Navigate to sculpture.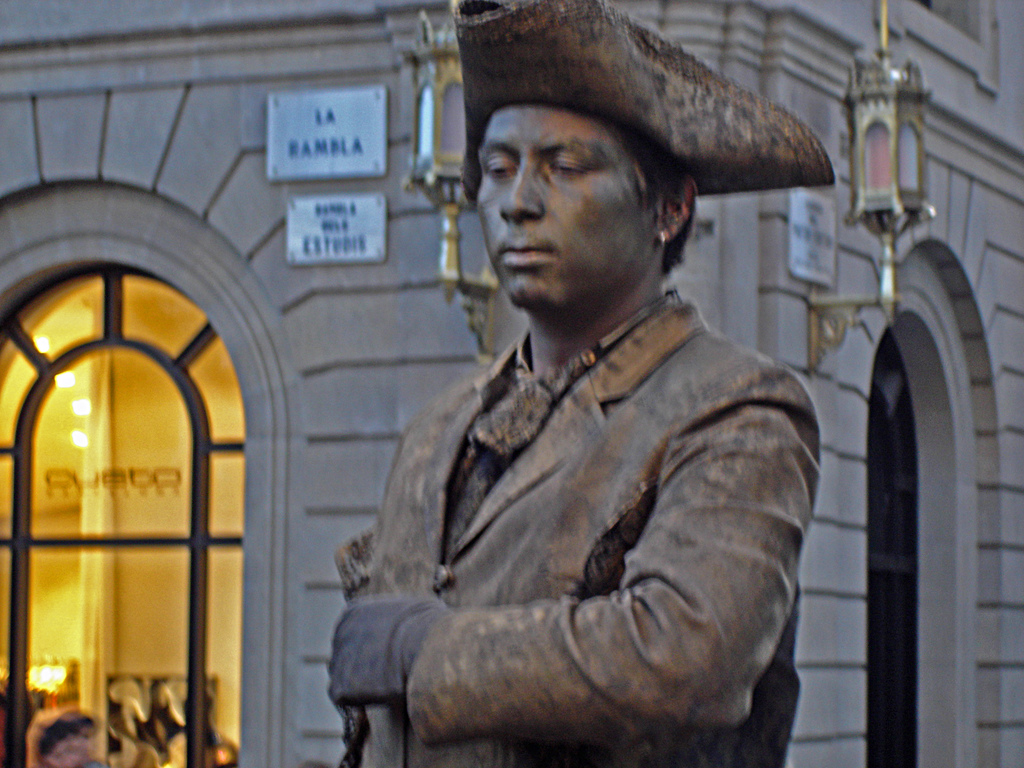
Navigation target: box(340, 0, 828, 761).
